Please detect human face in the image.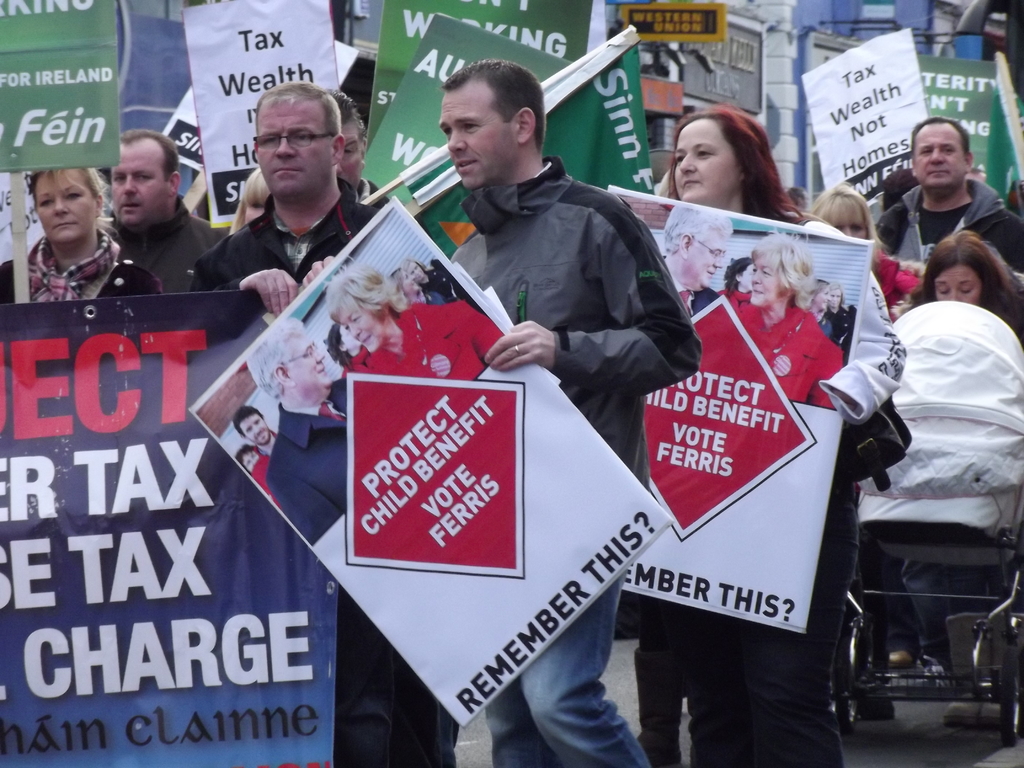
rect(113, 140, 166, 227).
